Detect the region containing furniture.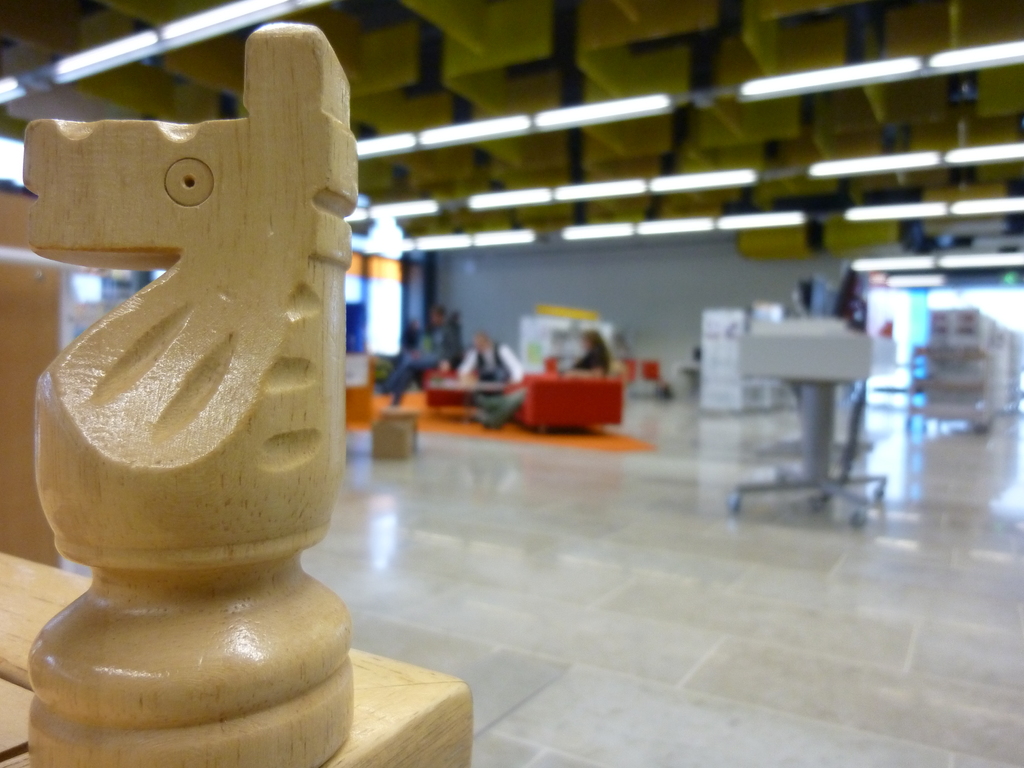
{"left": 371, "top": 410, "right": 419, "bottom": 459}.
